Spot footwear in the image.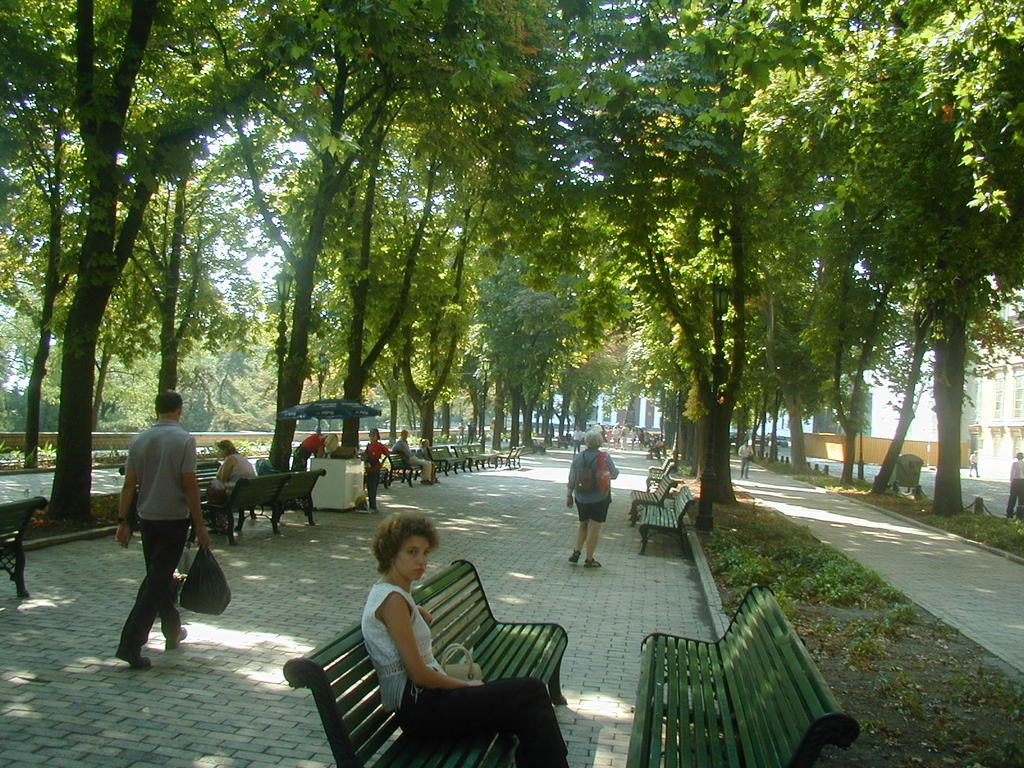
footwear found at 565,550,581,564.
